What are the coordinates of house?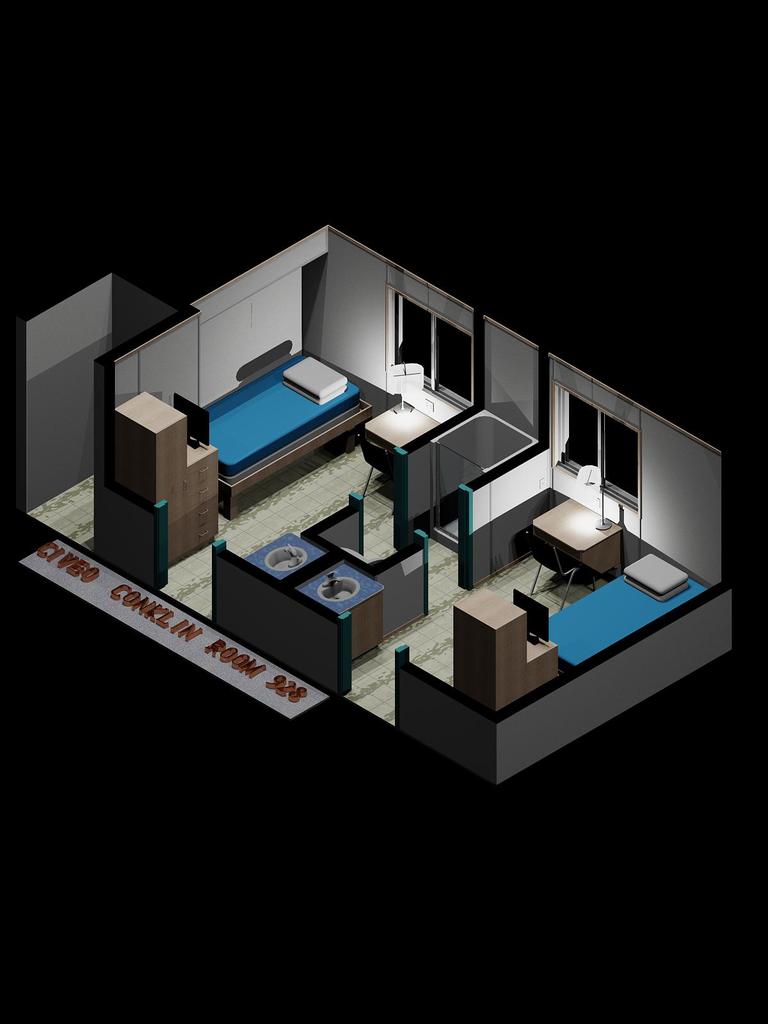
0/159/758/792.
